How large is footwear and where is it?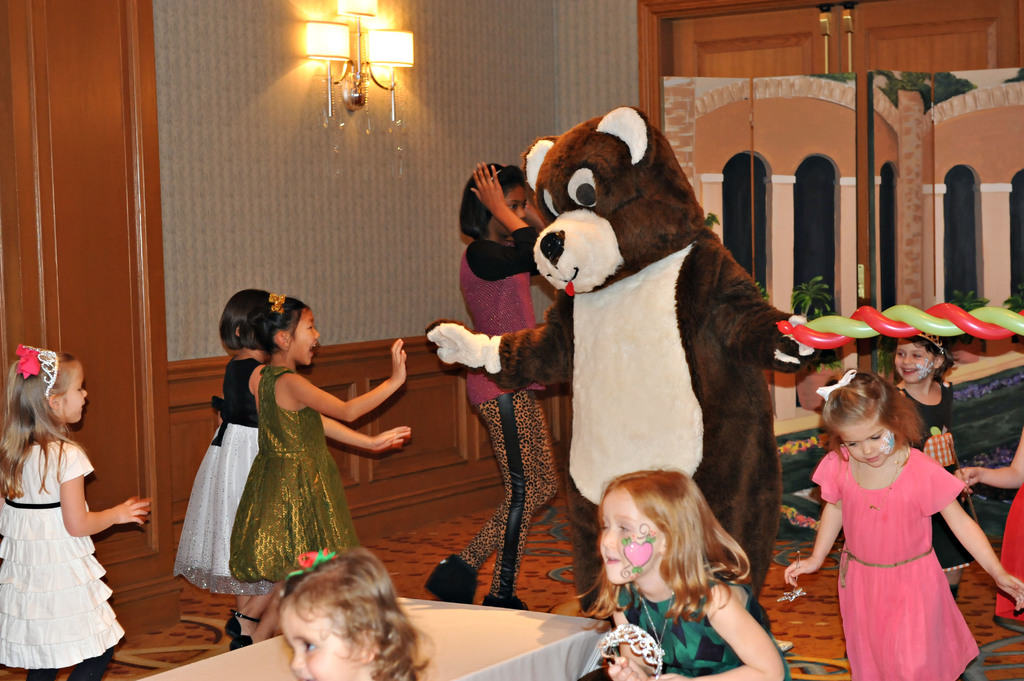
Bounding box: [232, 604, 260, 643].
